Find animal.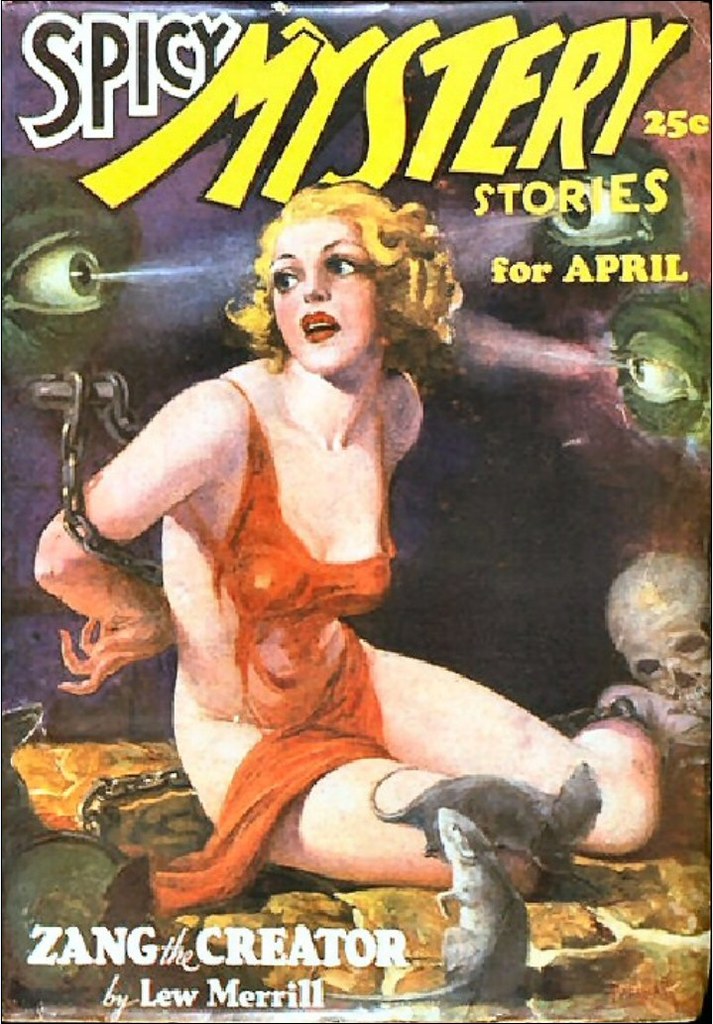
<bbox>325, 801, 530, 1010</bbox>.
